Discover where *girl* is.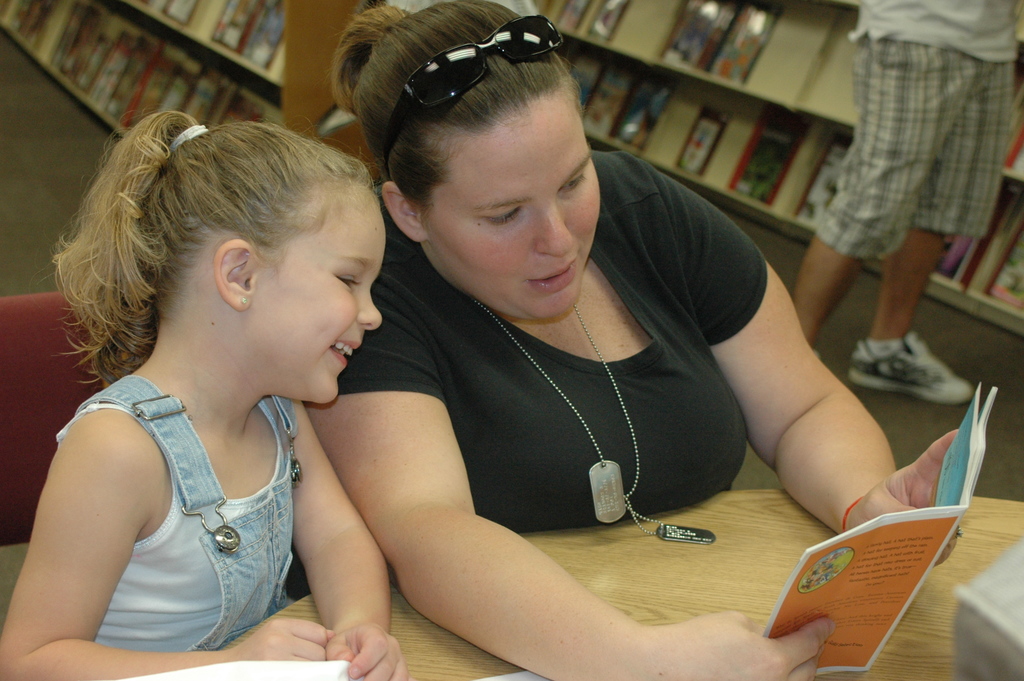
Discovered at [0, 104, 411, 680].
